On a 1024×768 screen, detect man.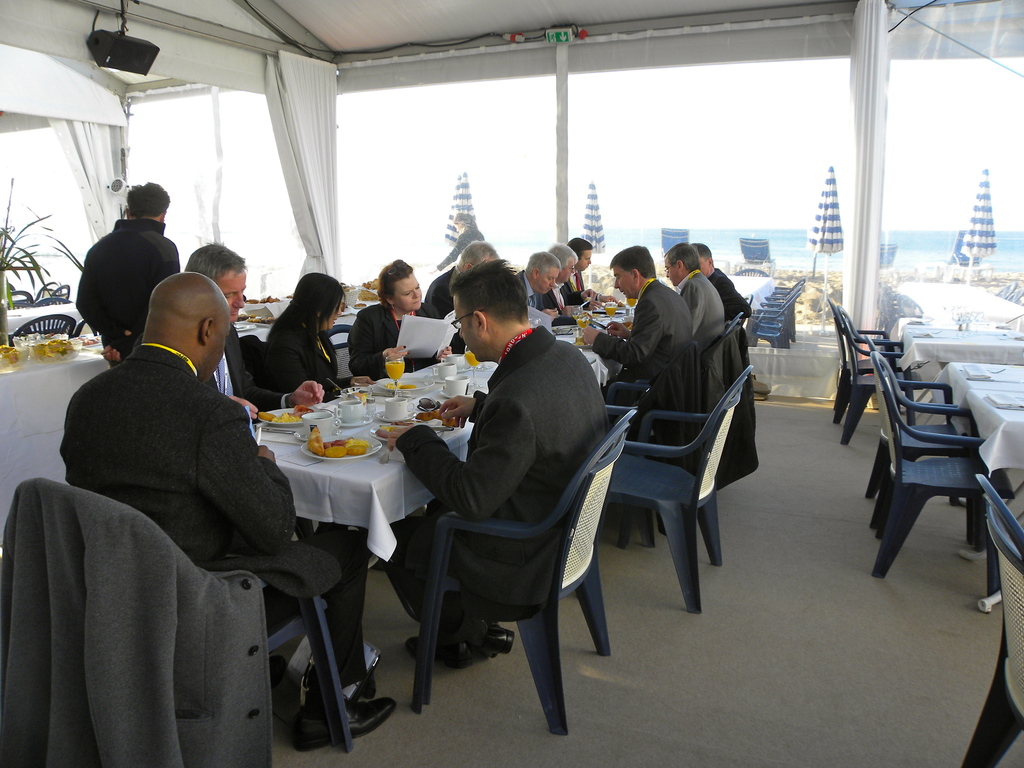
[372, 257, 616, 670].
